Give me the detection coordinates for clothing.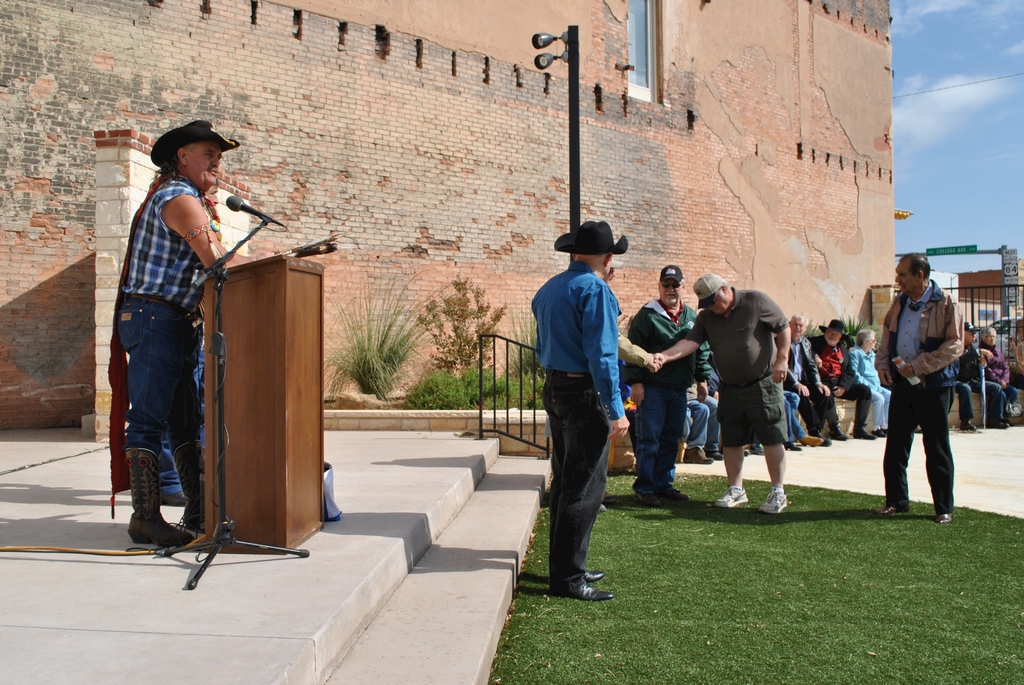
112/120/236/526.
